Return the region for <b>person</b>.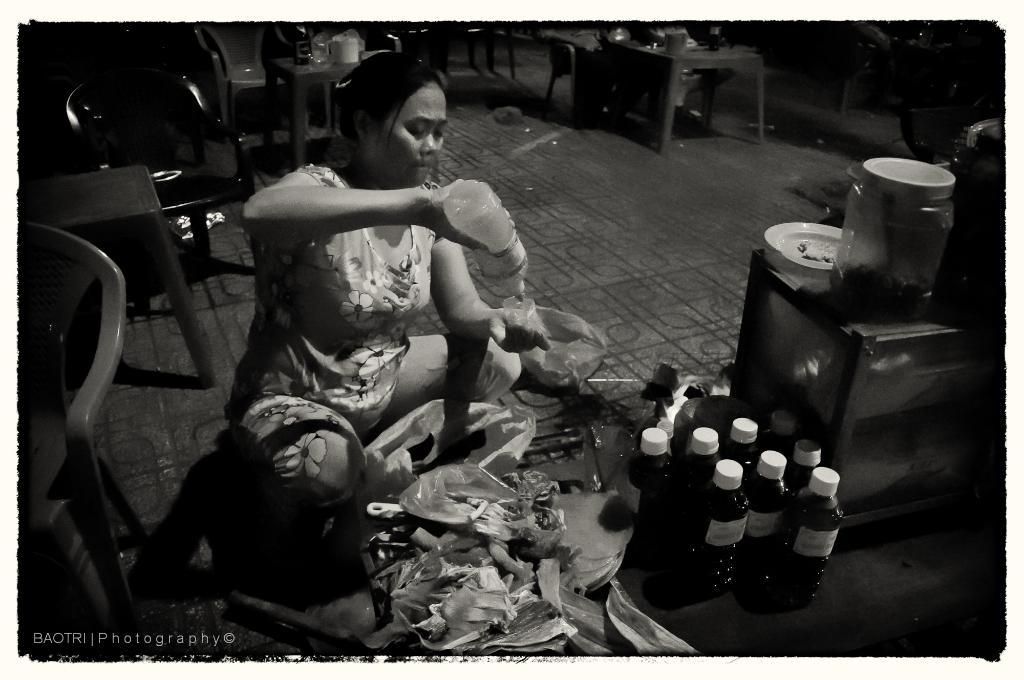
Rect(224, 44, 548, 515).
